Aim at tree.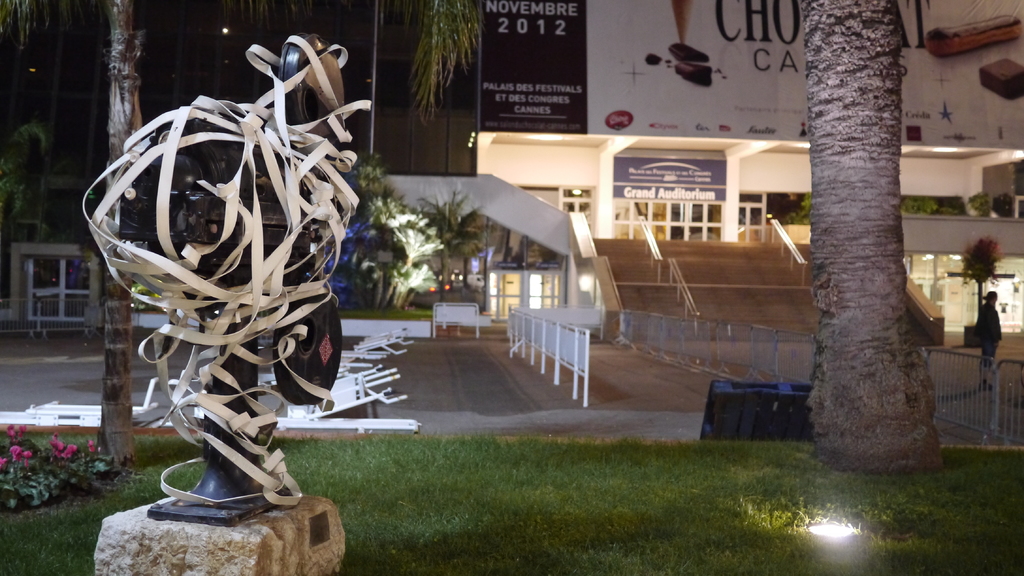
Aimed at [796, 0, 946, 476].
